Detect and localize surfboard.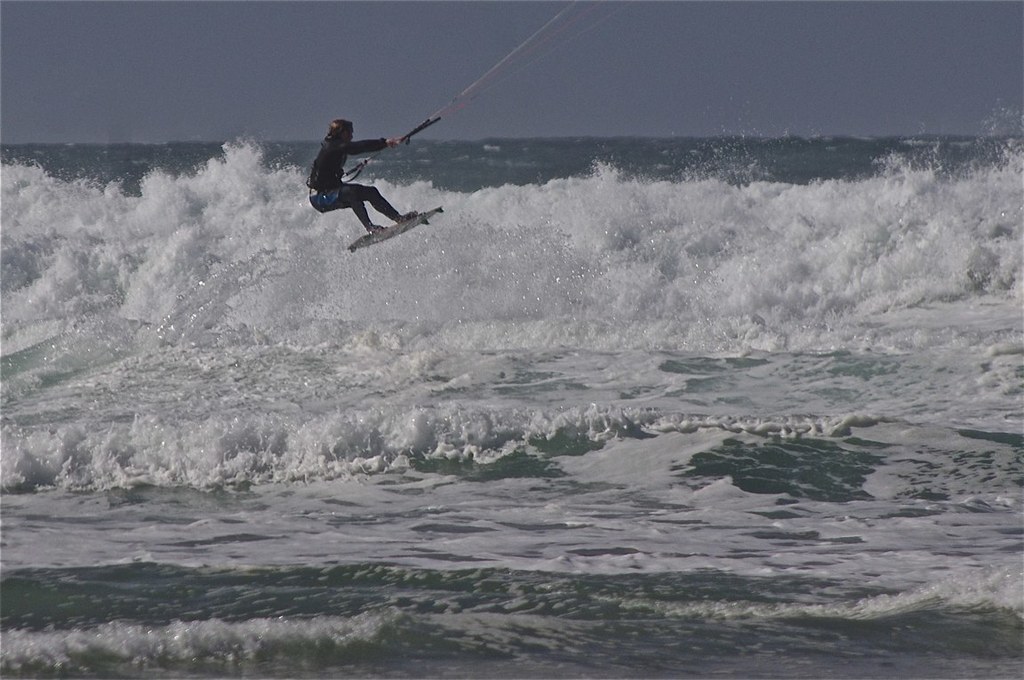
Localized at [x1=351, y1=206, x2=443, y2=254].
